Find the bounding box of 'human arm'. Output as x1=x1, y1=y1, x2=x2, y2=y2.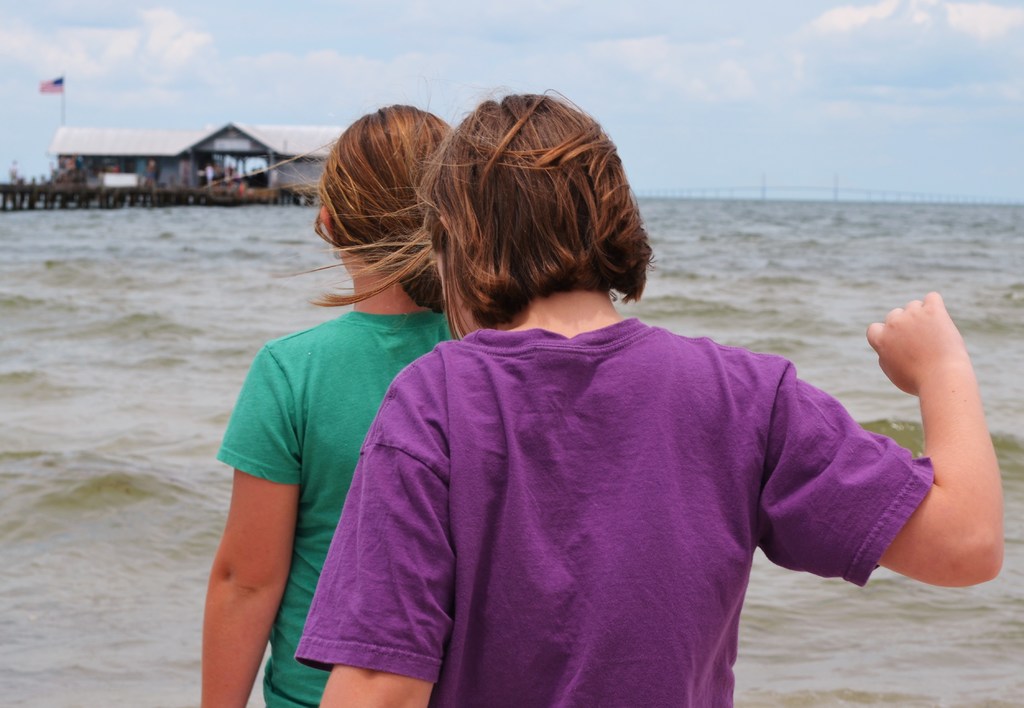
x1=319, y1=442, x2=442, y2=707.
